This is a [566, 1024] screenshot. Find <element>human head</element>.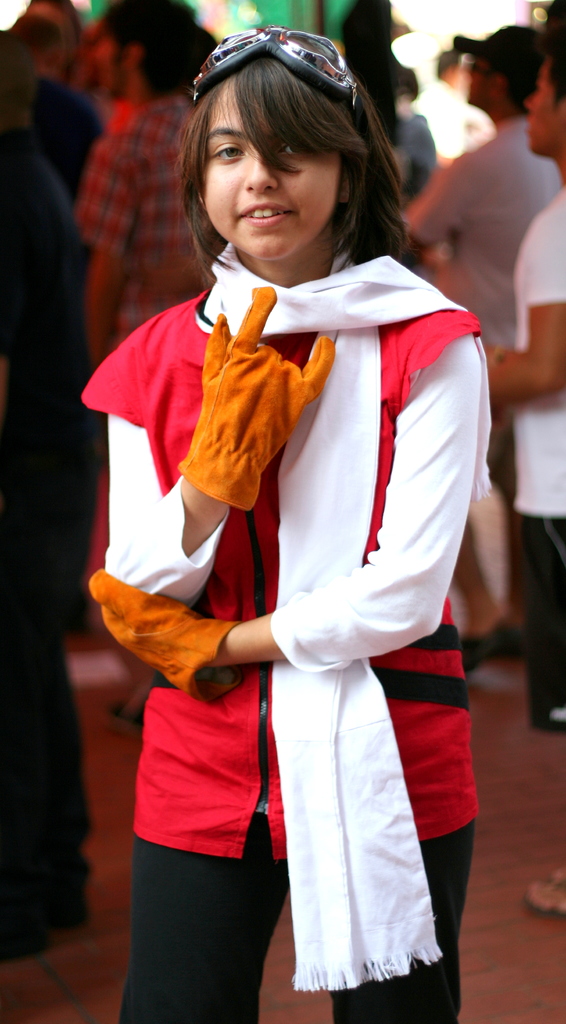
Bounding box: (left=127, top=25, right=220, bottom=102).
